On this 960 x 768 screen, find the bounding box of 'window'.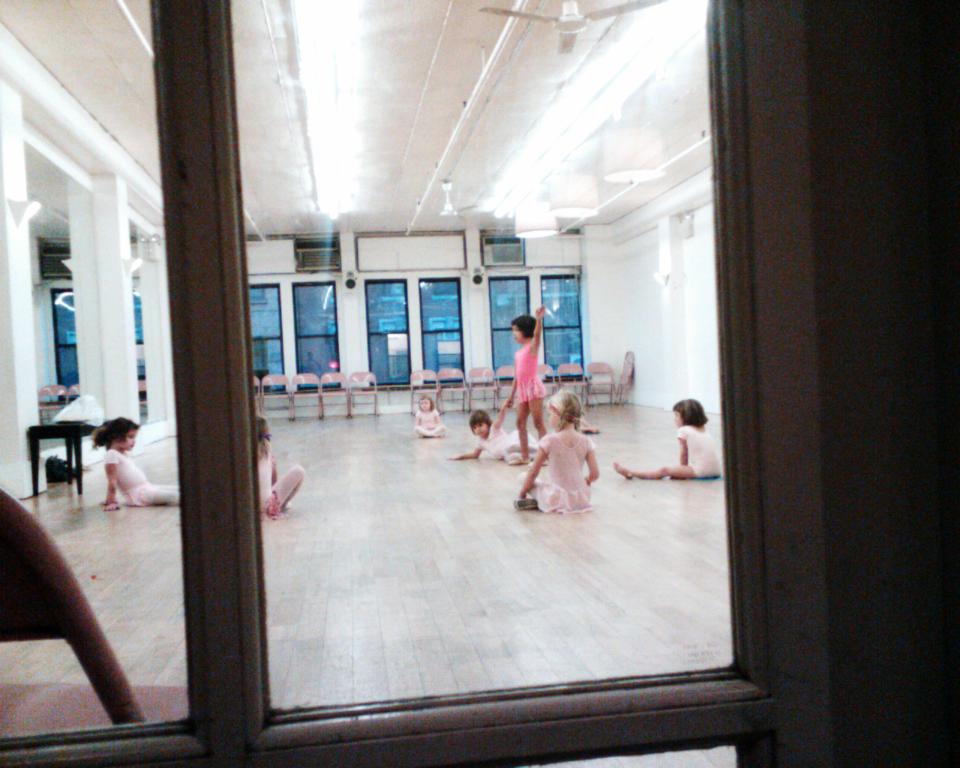
Bounding box: [365,280,410,385].
